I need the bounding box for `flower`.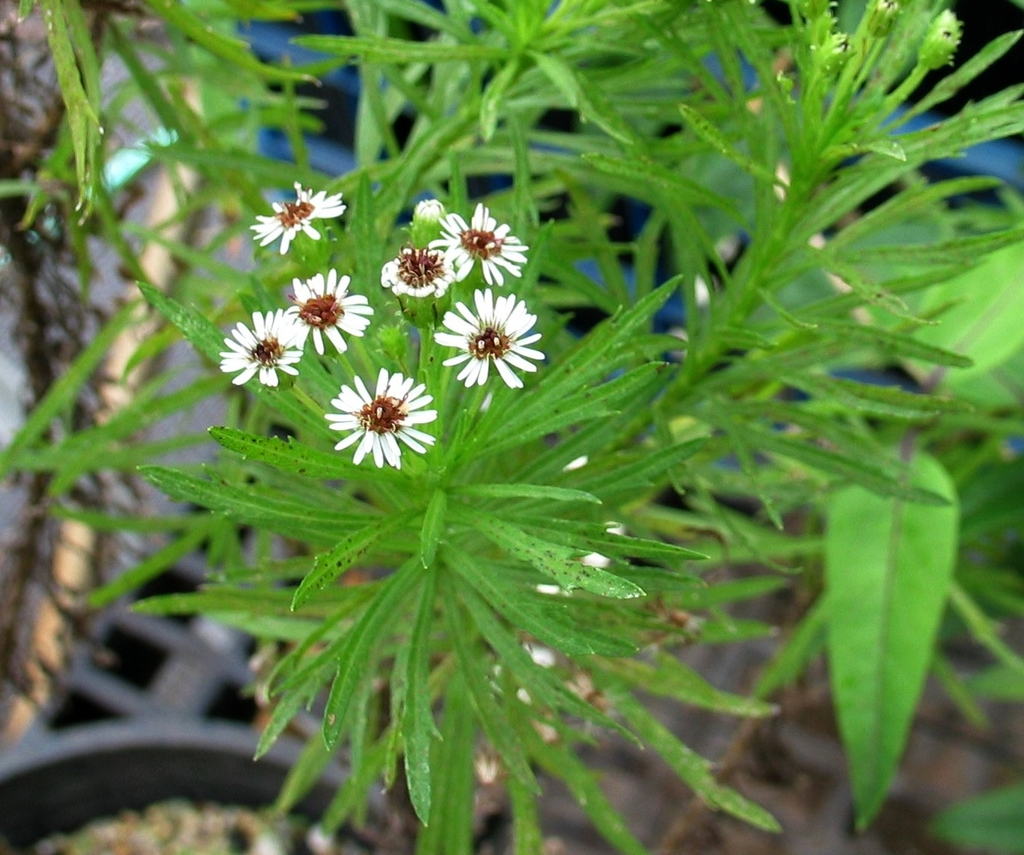
Here it is: detection(430, 203, 533, 284).
